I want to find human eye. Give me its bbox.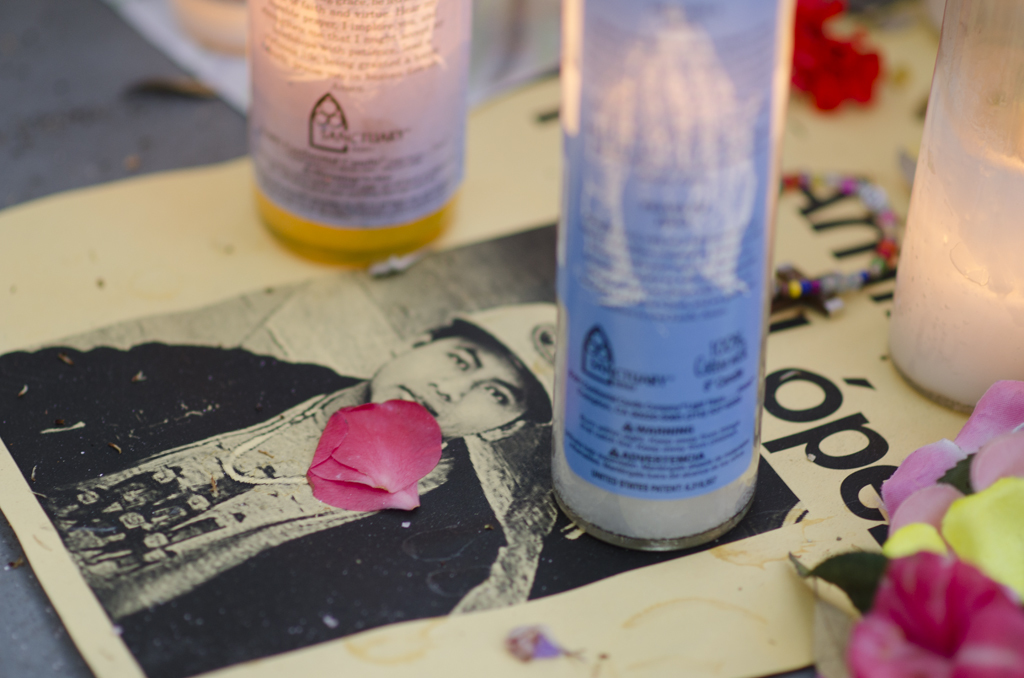
(484,386,510,413).
